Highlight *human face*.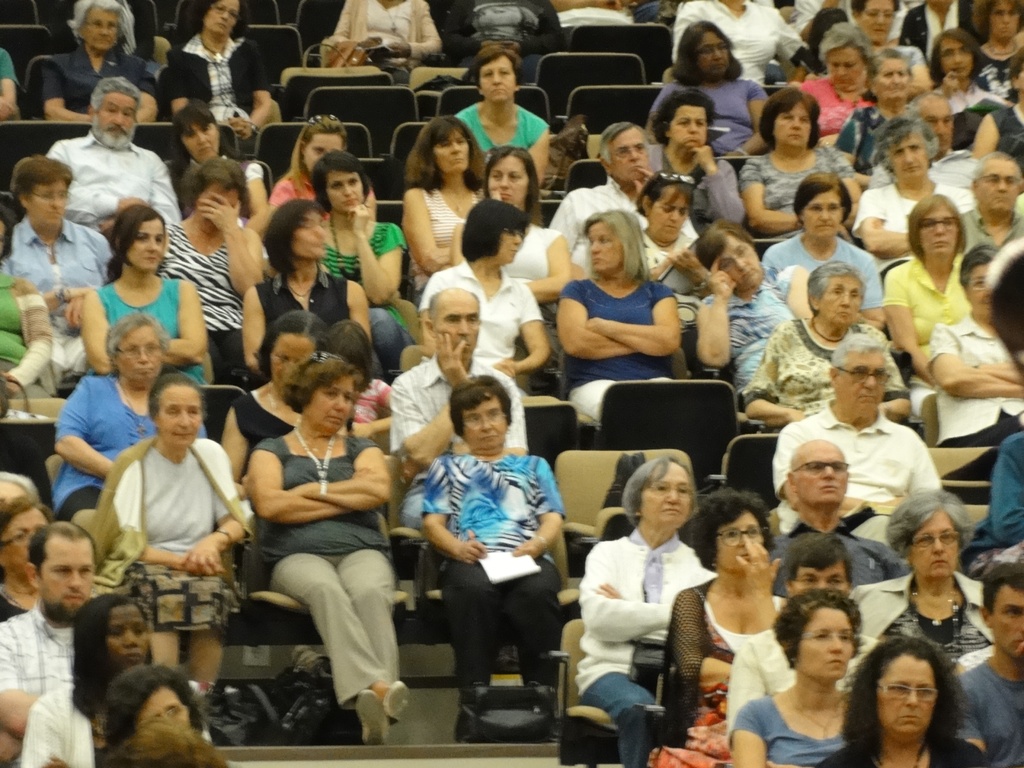
Highlighted region: region(111, 609, 148, 674).
